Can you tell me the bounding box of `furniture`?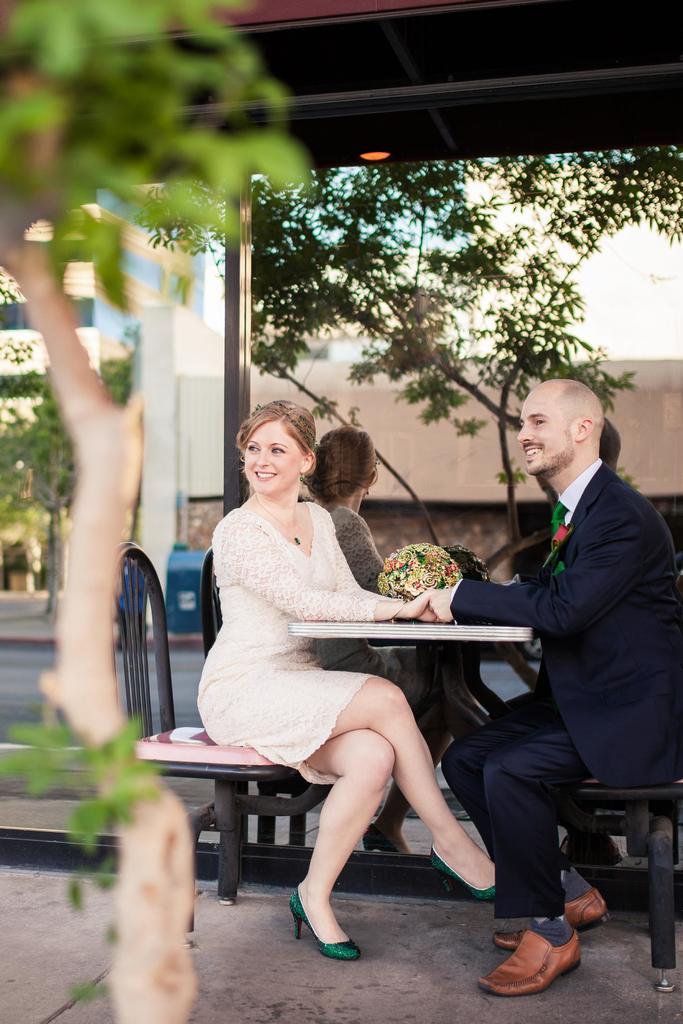
bbox(110, 543, 327, 906).
